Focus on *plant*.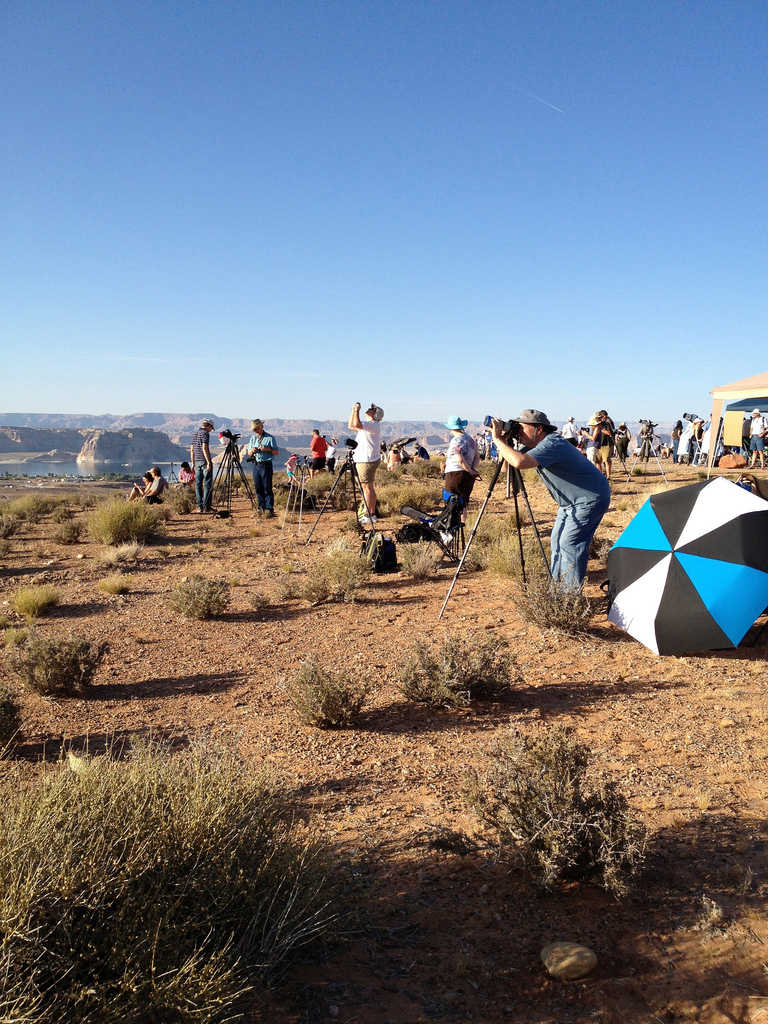
Focused at (x1=722, y1=468, x2=738, y2=482).
